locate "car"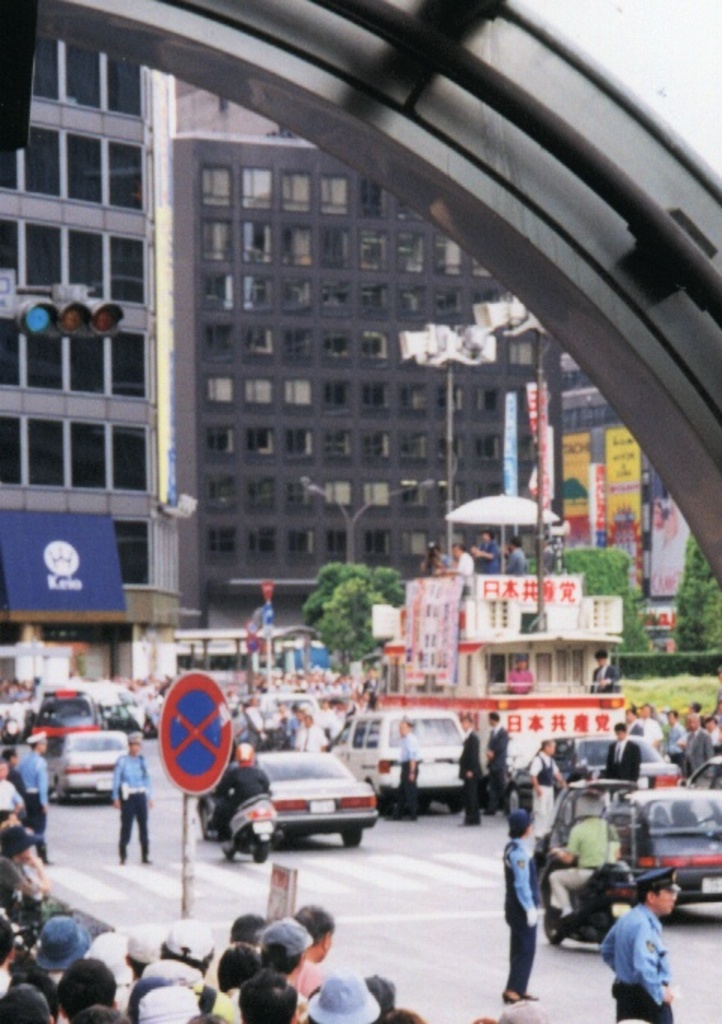
45:729:137:797
